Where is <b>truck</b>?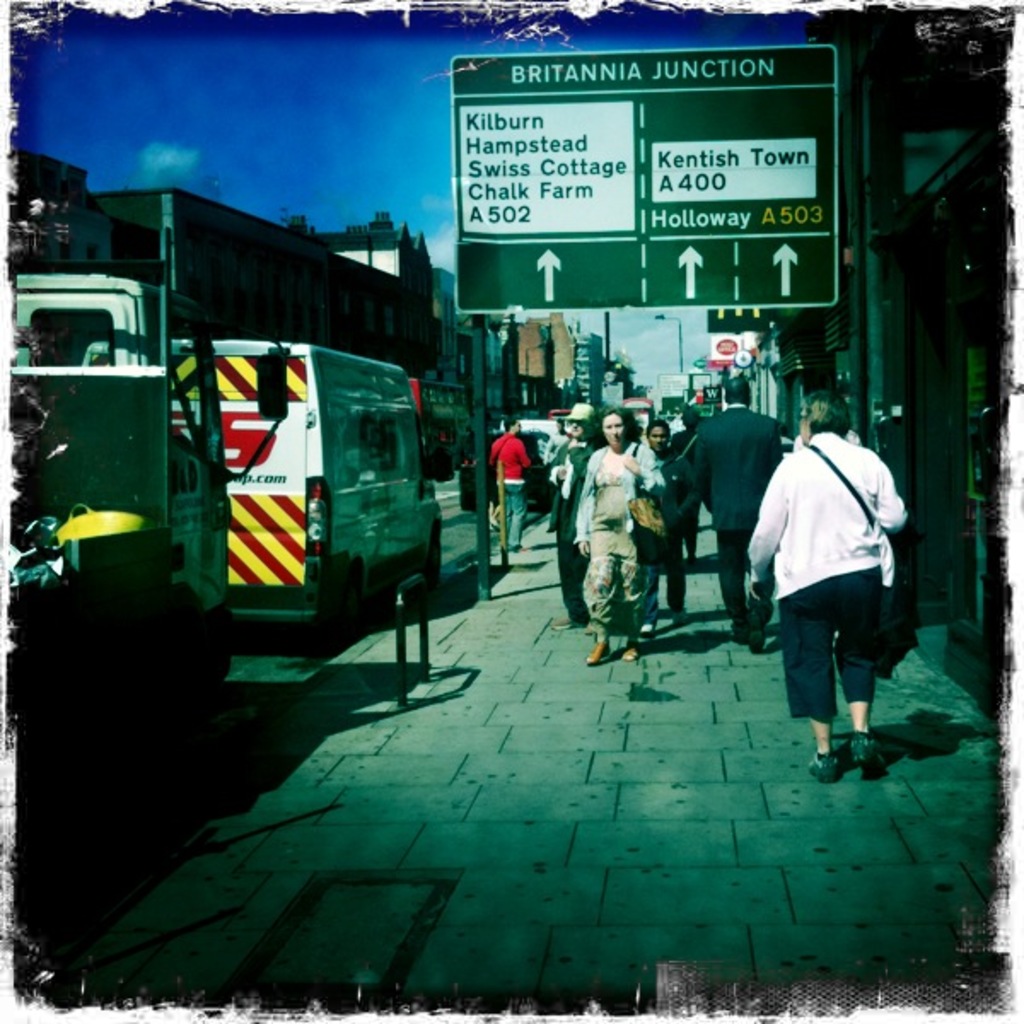
crop(135, 328, 459, 659).
